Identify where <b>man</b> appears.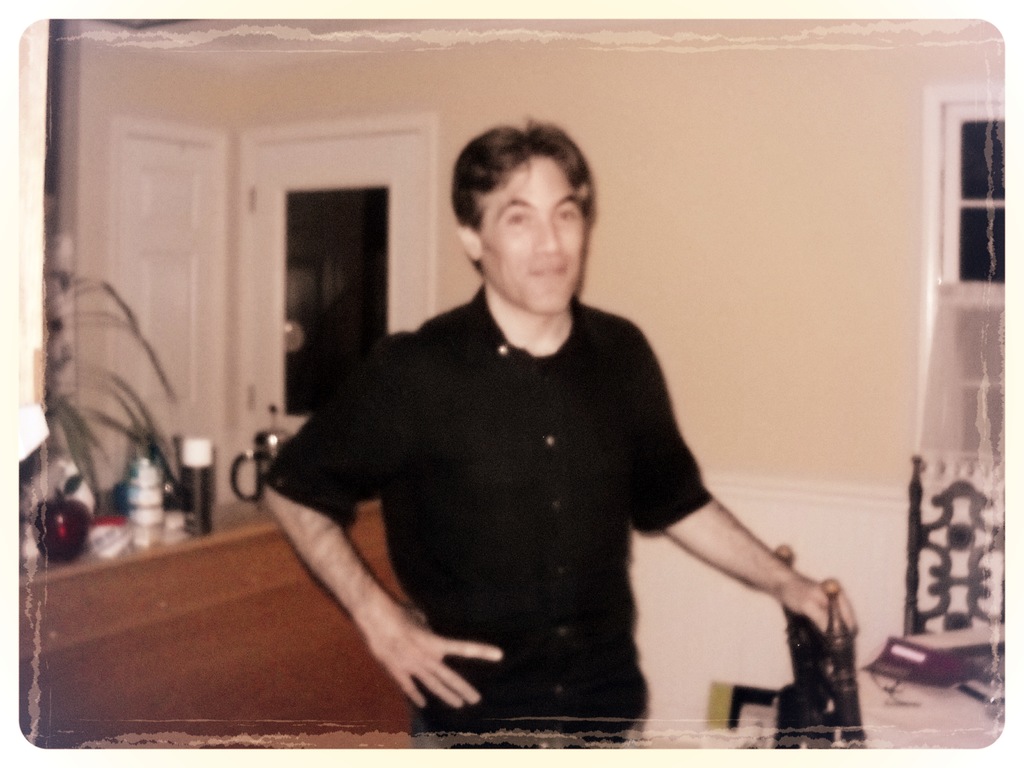
Appears at [x1=261, y1=115, x2=725, y2=739].
